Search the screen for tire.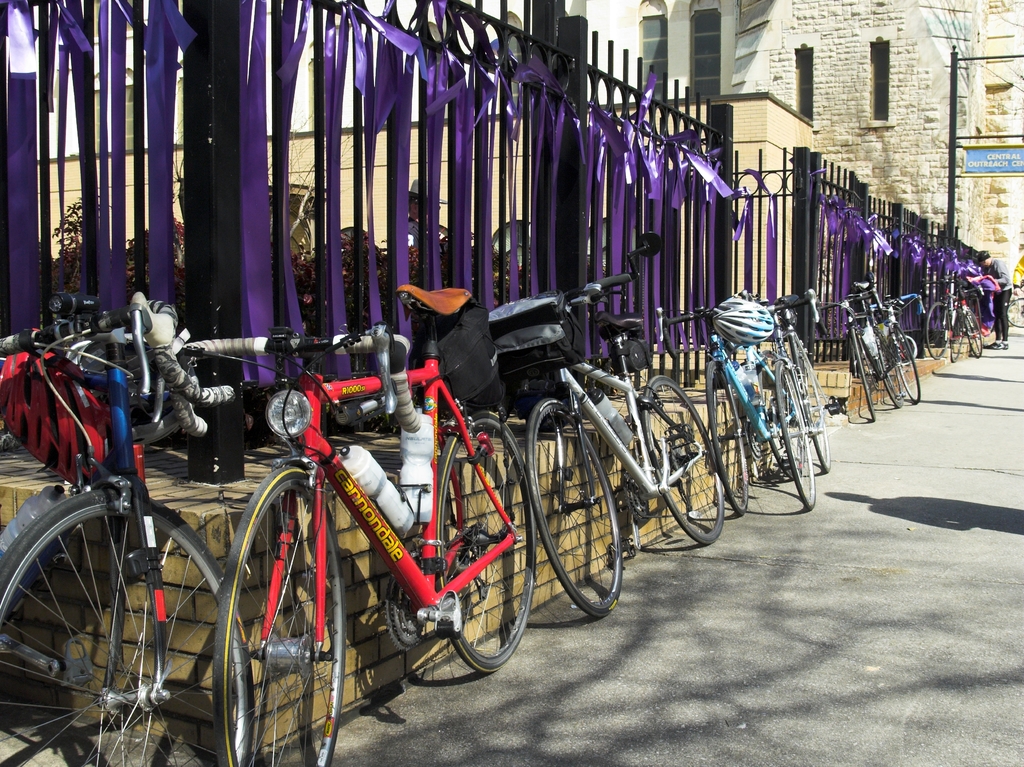
Found at x1=636, y1=370, x2=735, y2=547.
